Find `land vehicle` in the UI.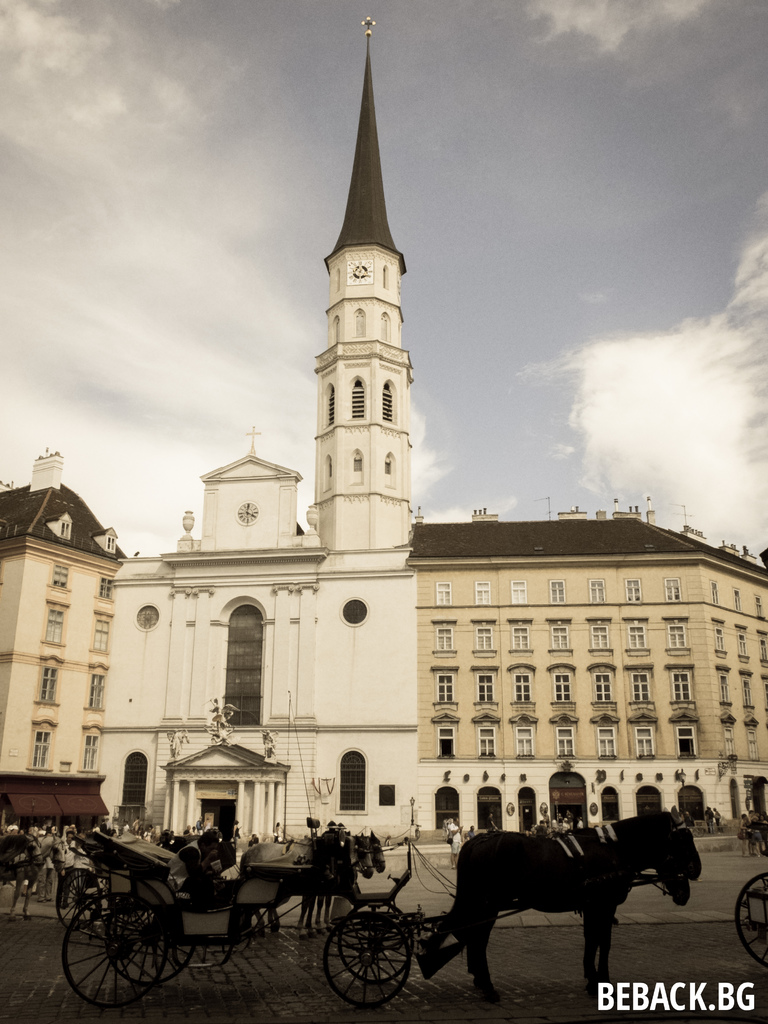
UI element at bbox=(60, 828, 673, 1004).
